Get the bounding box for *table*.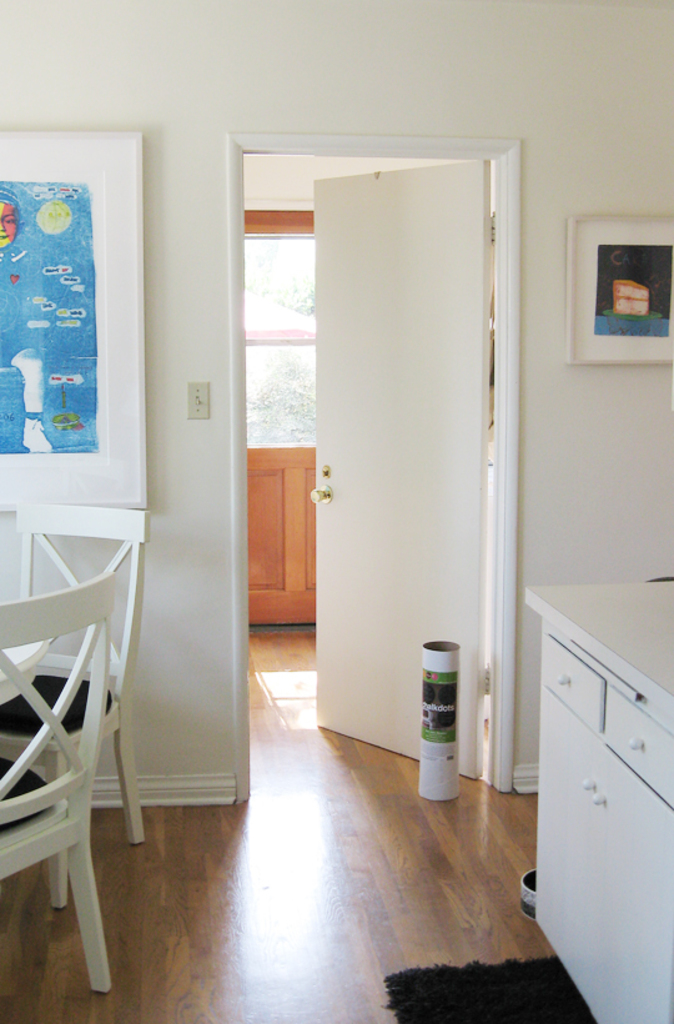
524:573:673:1023.
